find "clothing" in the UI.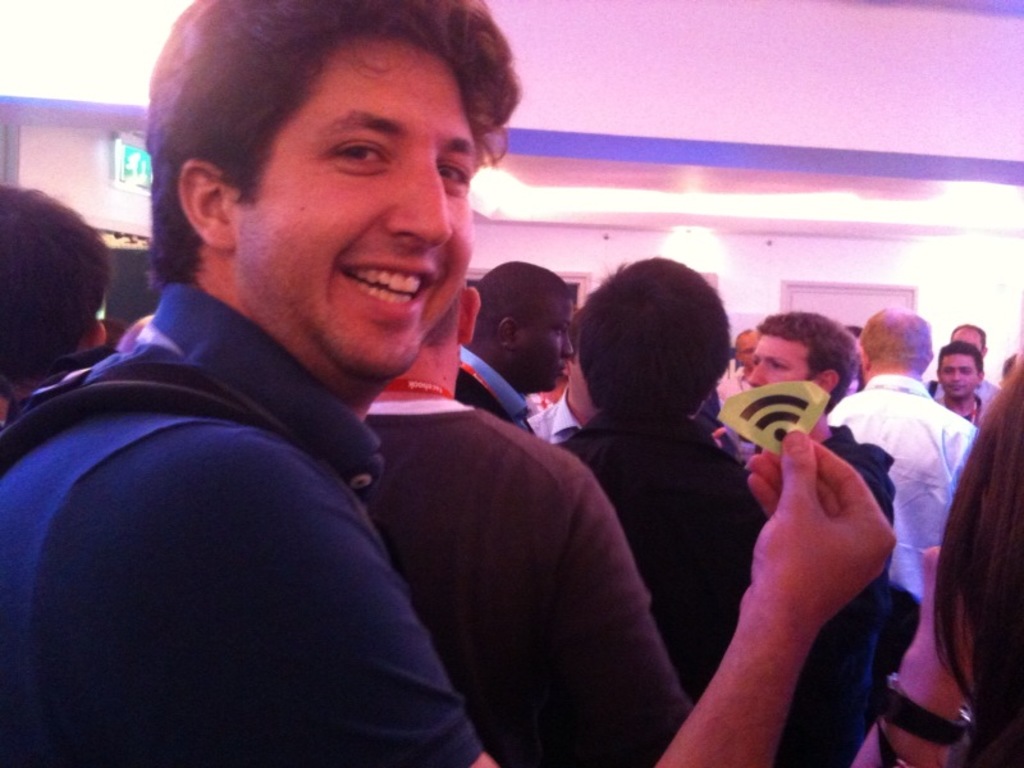
UI element at (left=805, top=360, right=986, bottom=672).
